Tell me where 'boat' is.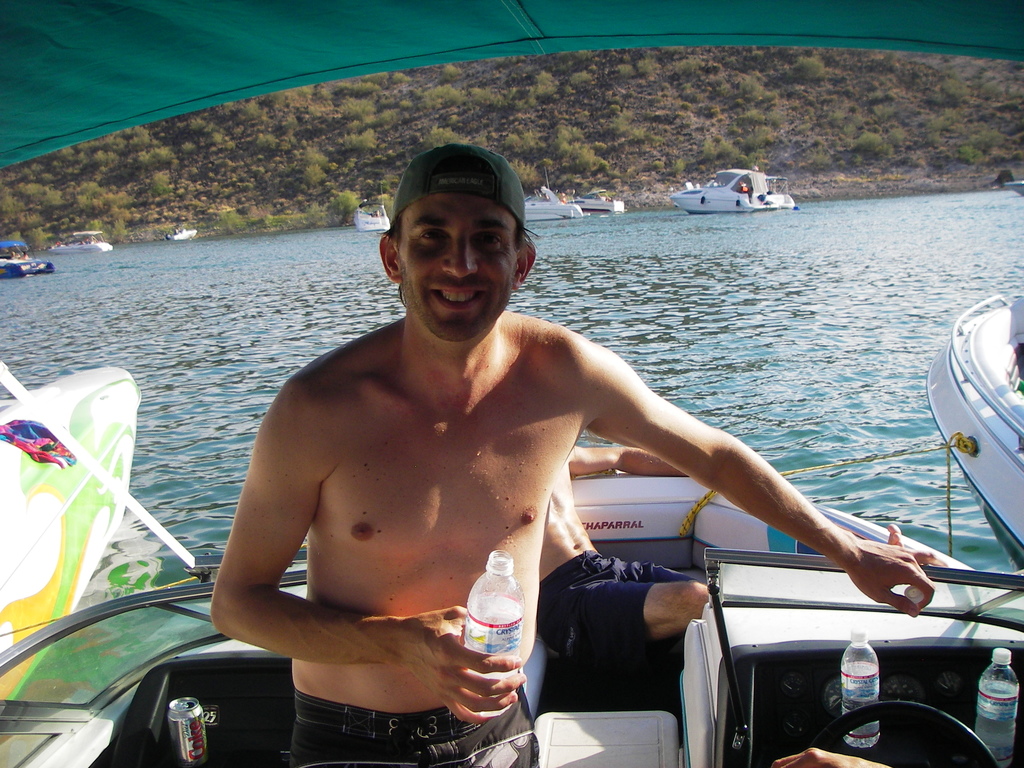
'boat' is at [left=657, top=156, right=808, bottom=214].
